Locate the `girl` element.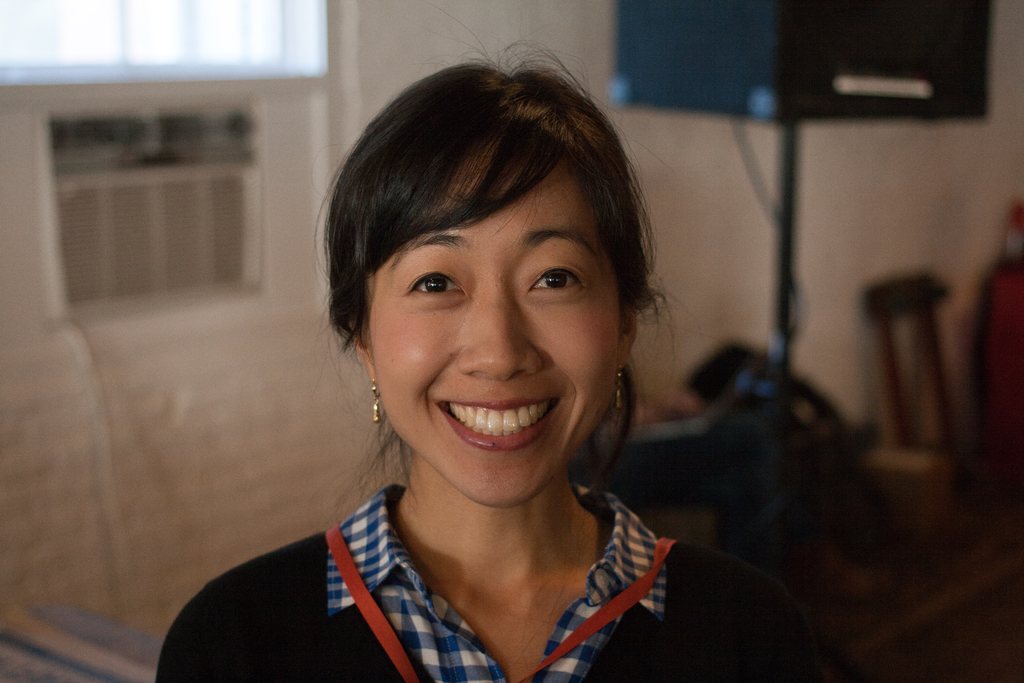
Element bbox: bbox(155, 4, 803, 682).
